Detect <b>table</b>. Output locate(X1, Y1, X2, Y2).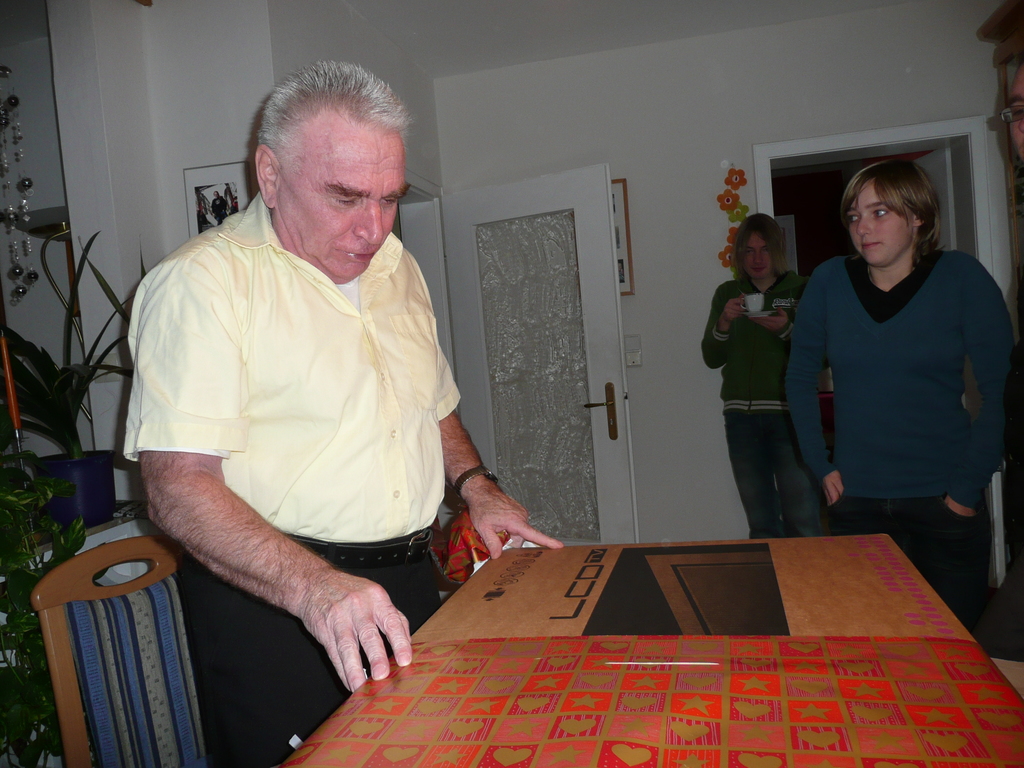
locate(275, 531, 1023, 767).
